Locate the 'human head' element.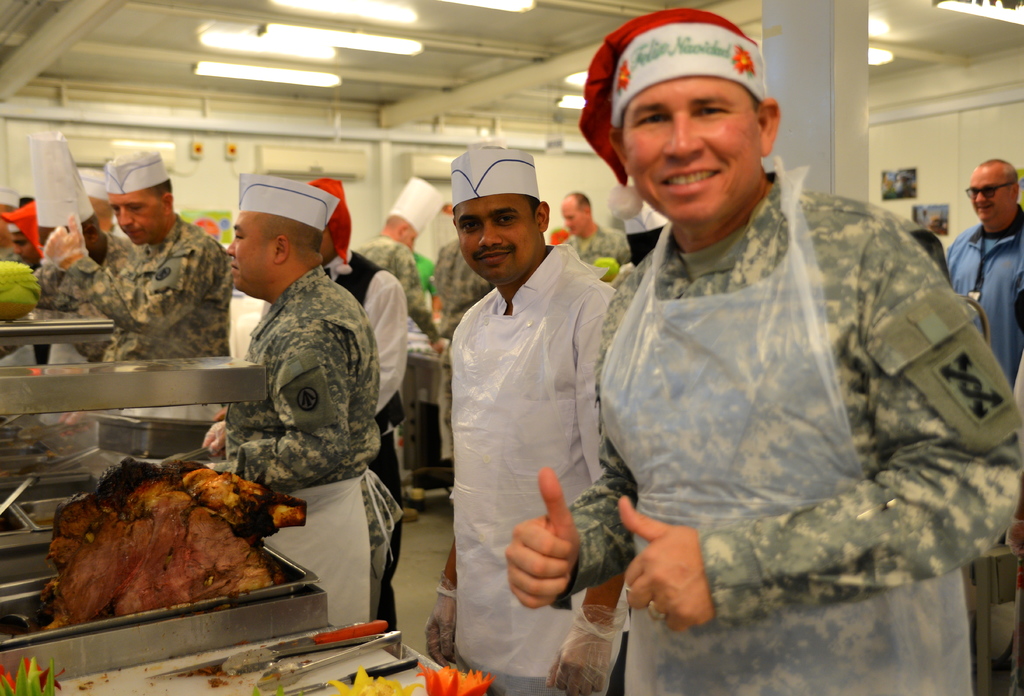
Element bbox: bbox=[309, 174, 353, 265].
